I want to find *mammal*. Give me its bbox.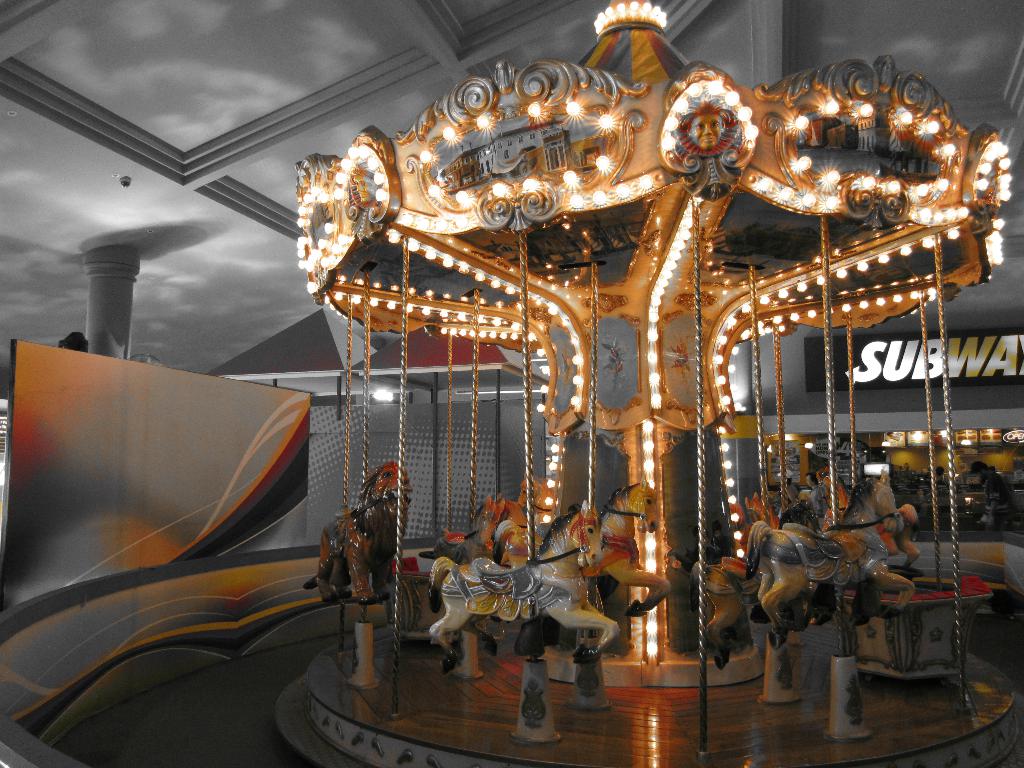
select_region(693, 516, 823, 665).
